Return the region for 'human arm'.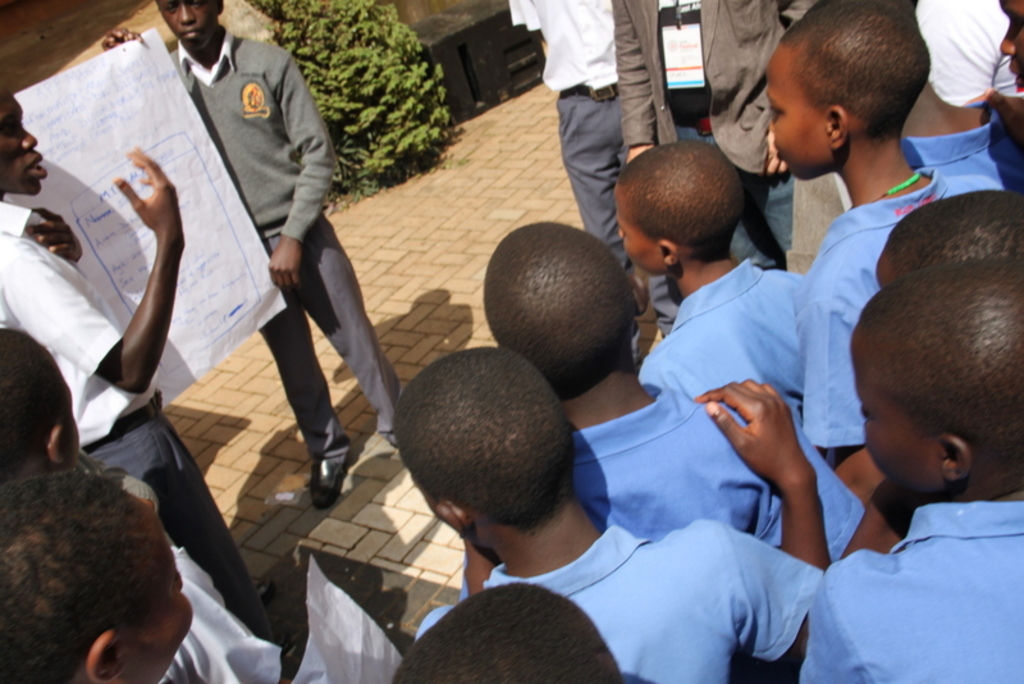
(55,154,186,438).
